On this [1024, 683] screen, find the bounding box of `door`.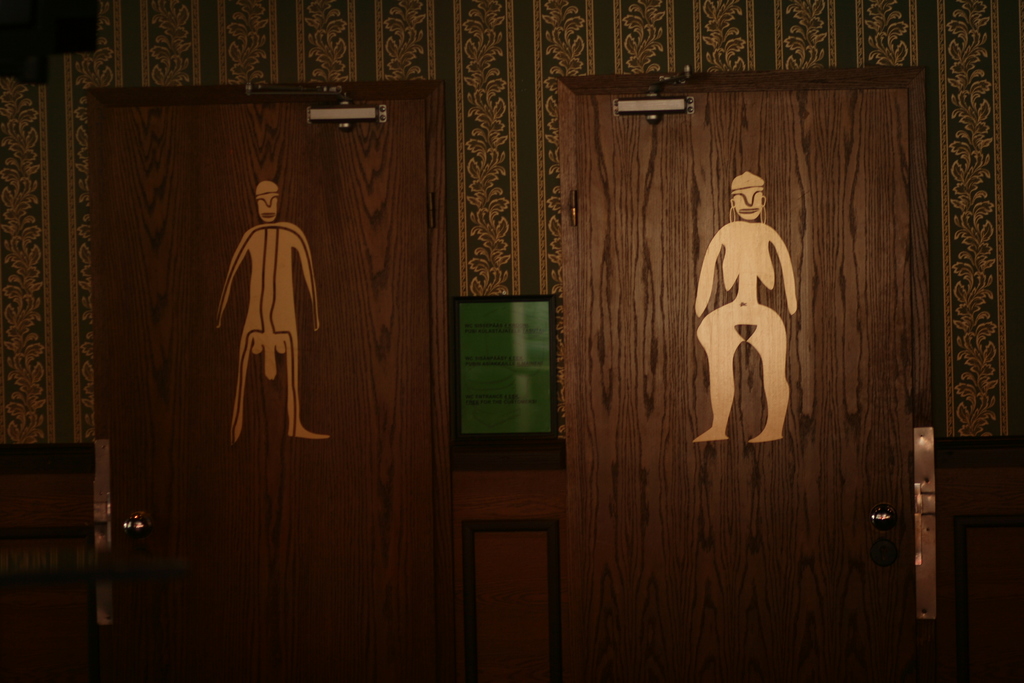
Bounding box: (100, 100, 443, 678).
